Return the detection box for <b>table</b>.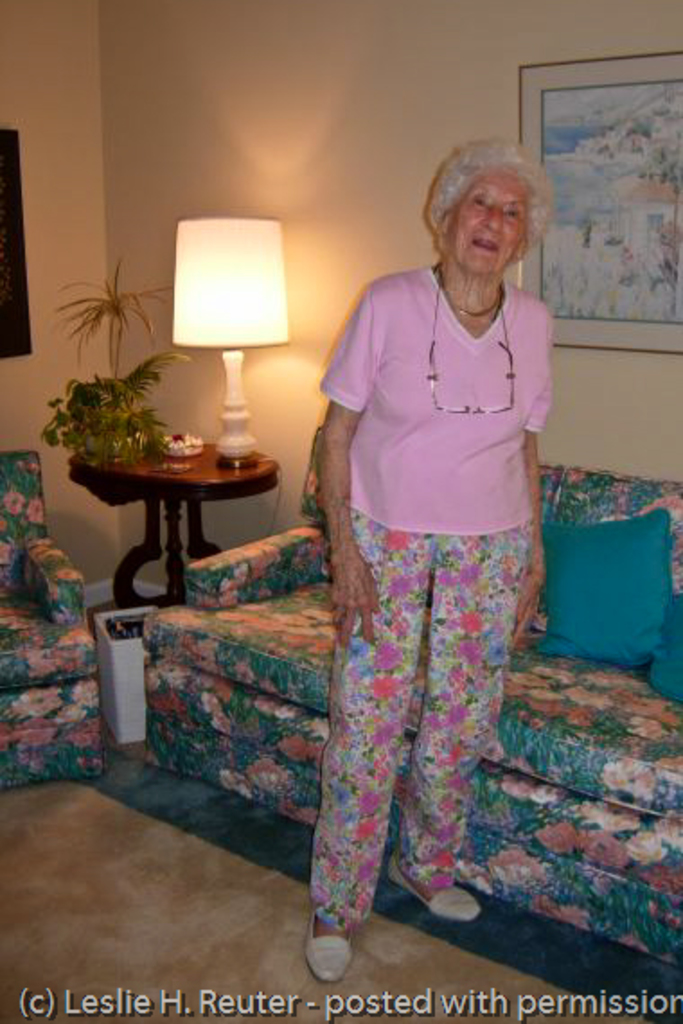
(x1=58, y1=424, x2=280, y2=596).
